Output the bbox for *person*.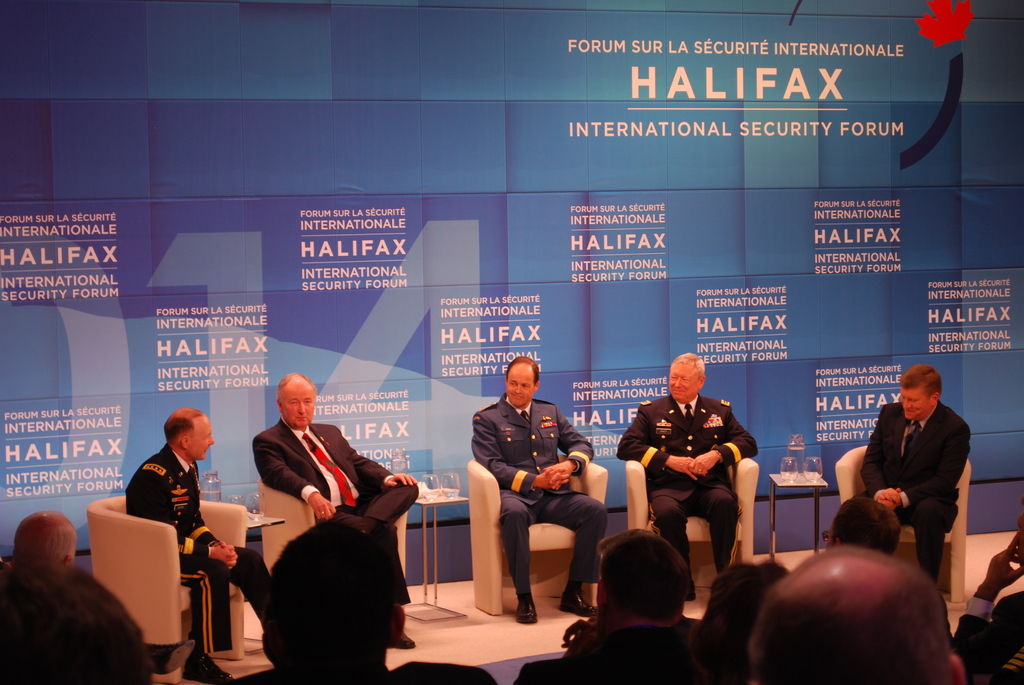
box(257, 373, 419, 650).
